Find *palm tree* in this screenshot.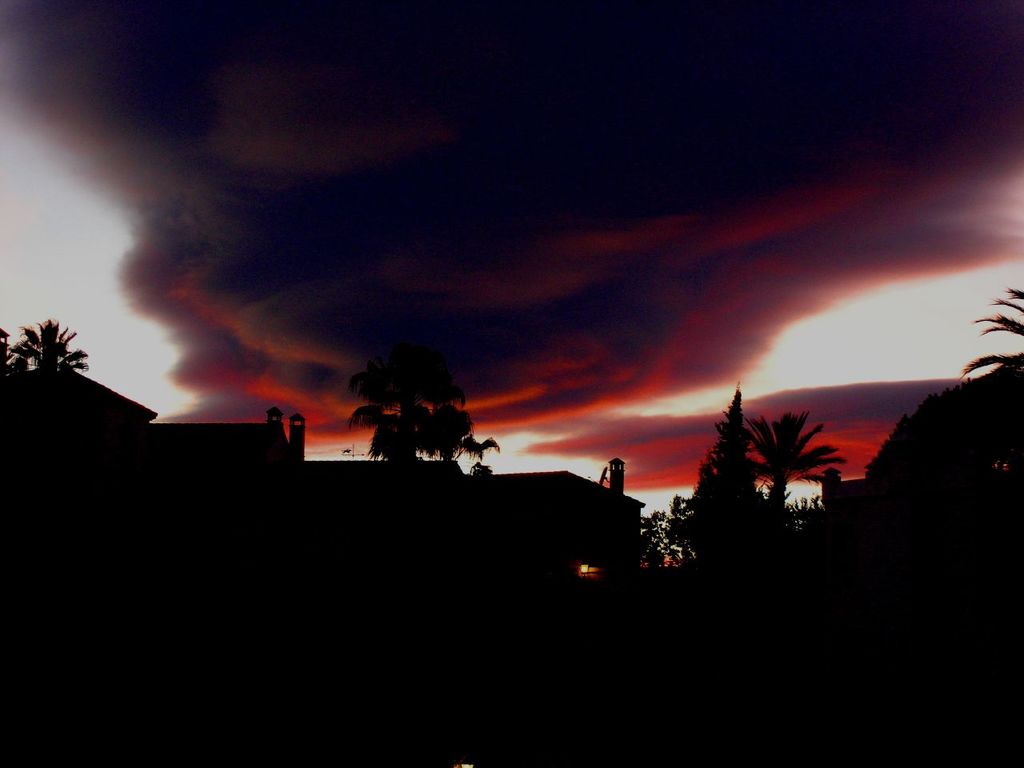
The bounding box for *palm tree* is BBox(36, 310, 71, 382).
